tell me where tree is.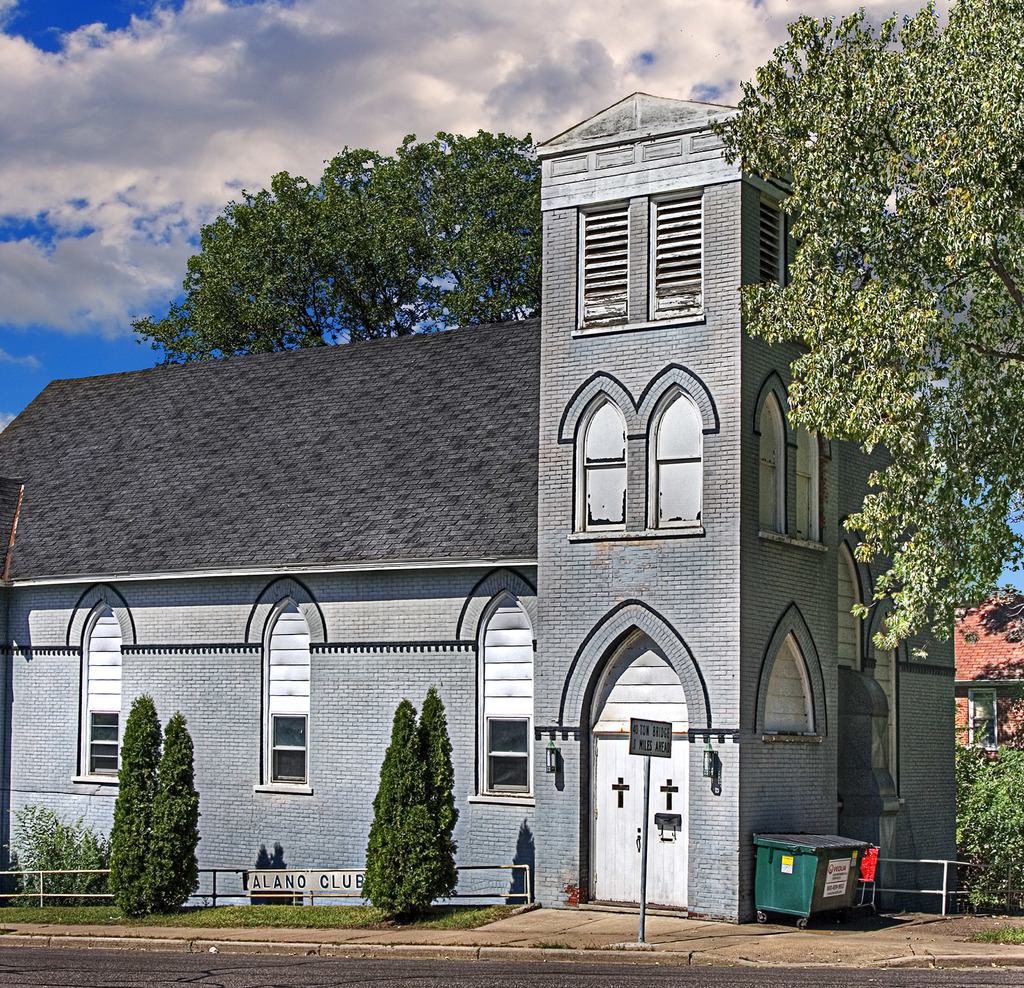
tree is at l=704, t=0, r=1023, b=664.
